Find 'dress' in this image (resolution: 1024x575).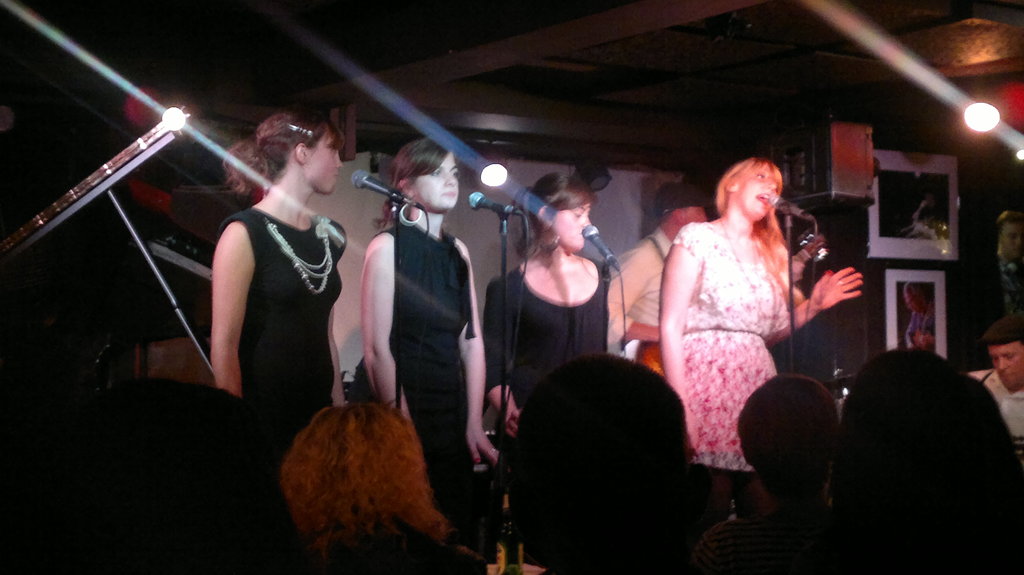
detection(204, 172, 331, 421).
